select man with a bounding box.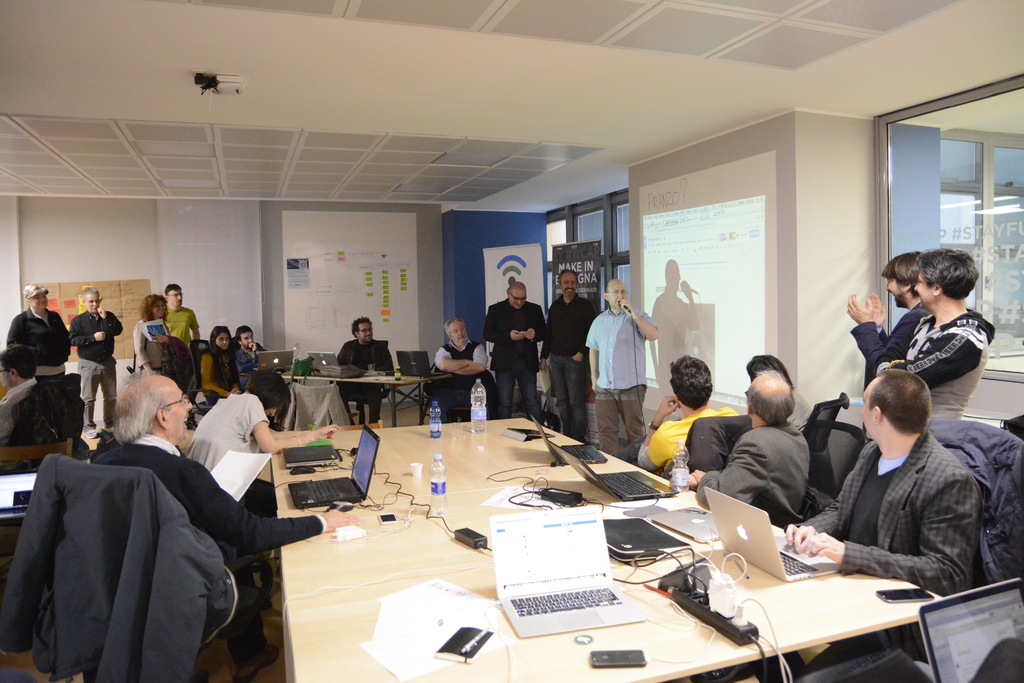
bbox=[750, 345, 797, 393].
